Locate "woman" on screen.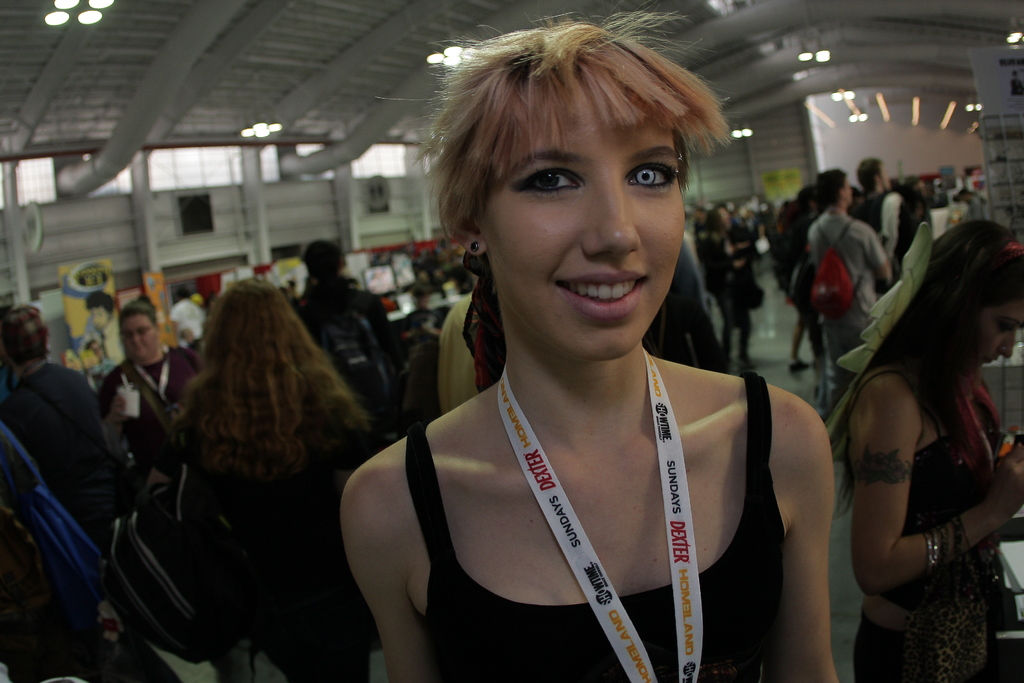
On screen at [x1=156, y1=270, x2=381, y2=682].
